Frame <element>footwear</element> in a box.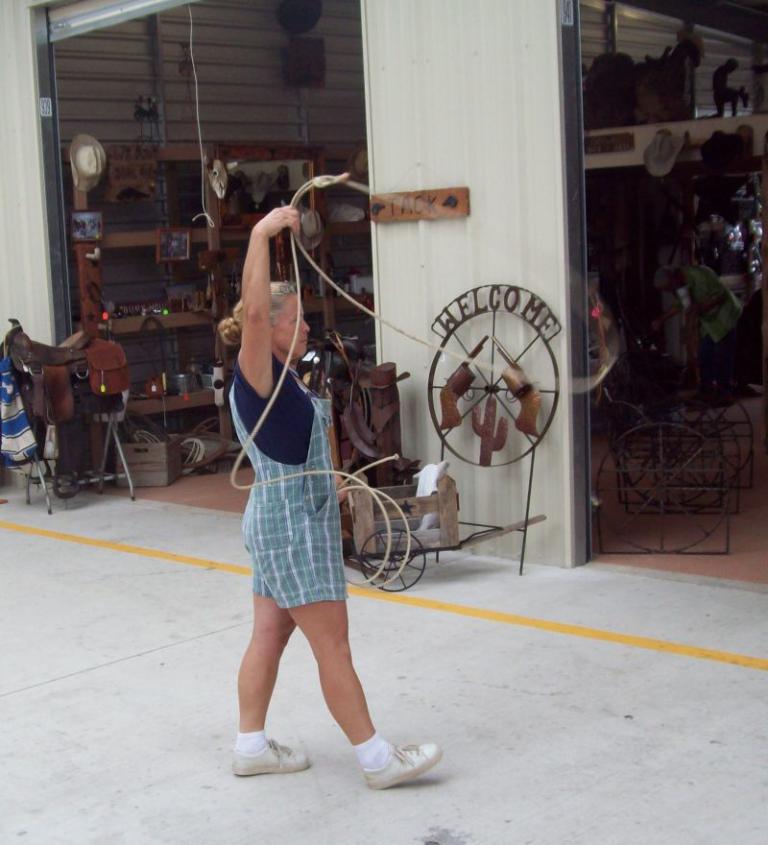
crop(229, 734, 308, 778).
